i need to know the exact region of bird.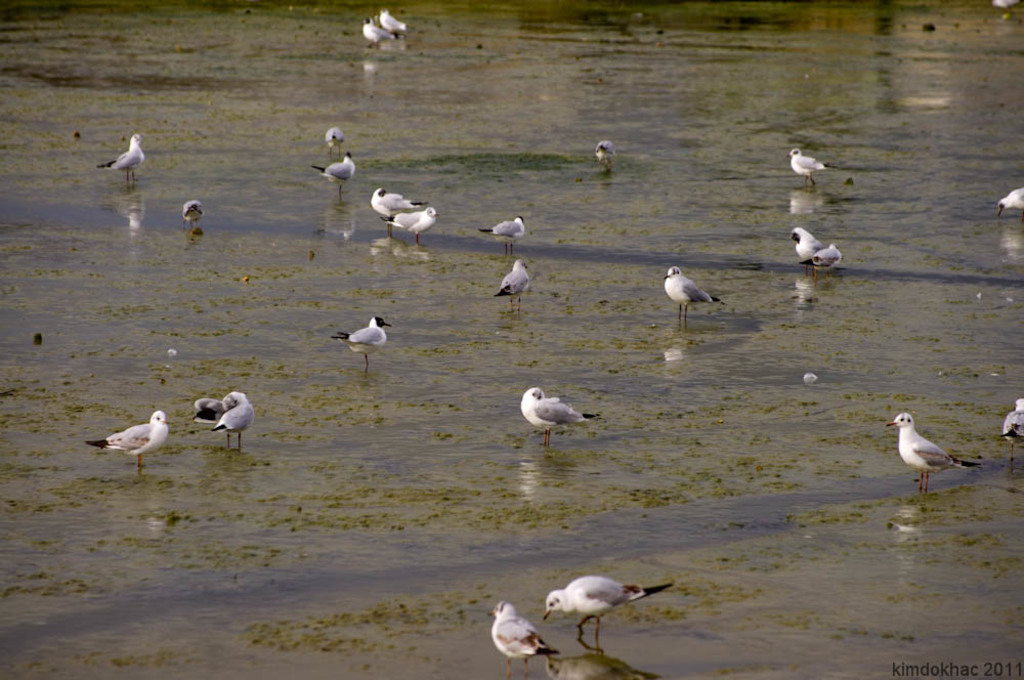
Region: locate(992, 185, 1023, 218).
